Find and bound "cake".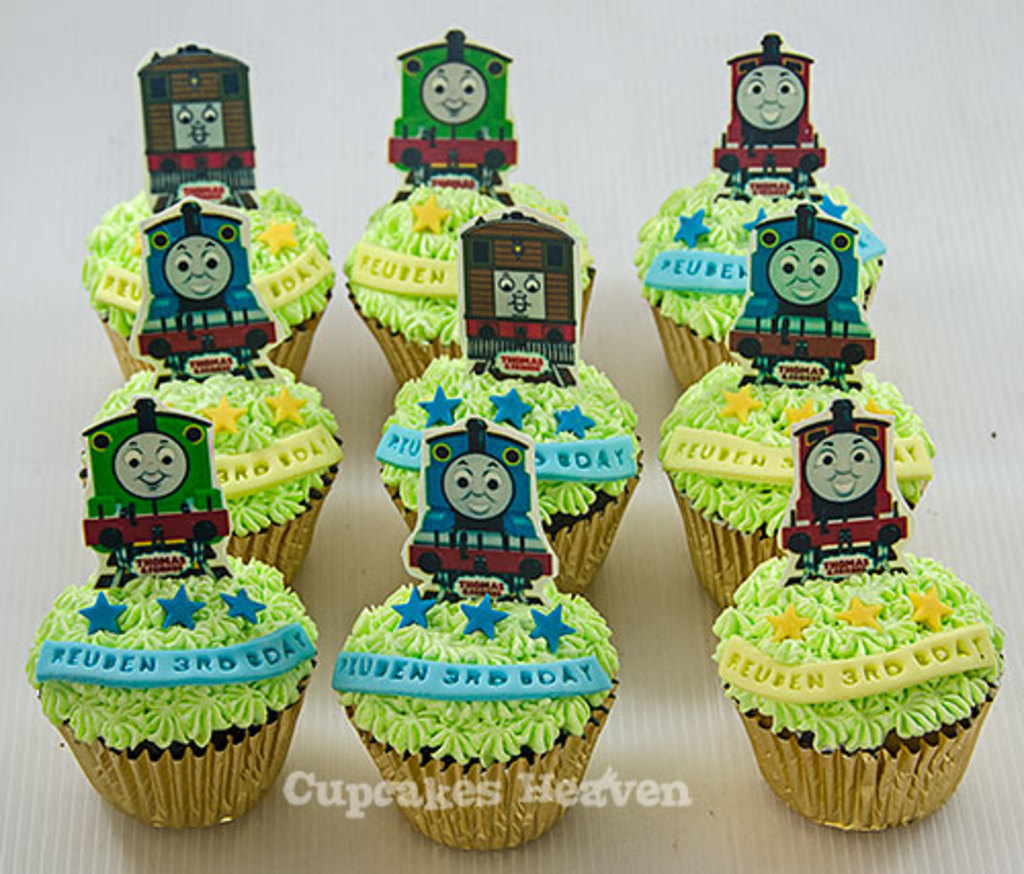
Bound: box(66, 176, 338, 387).
